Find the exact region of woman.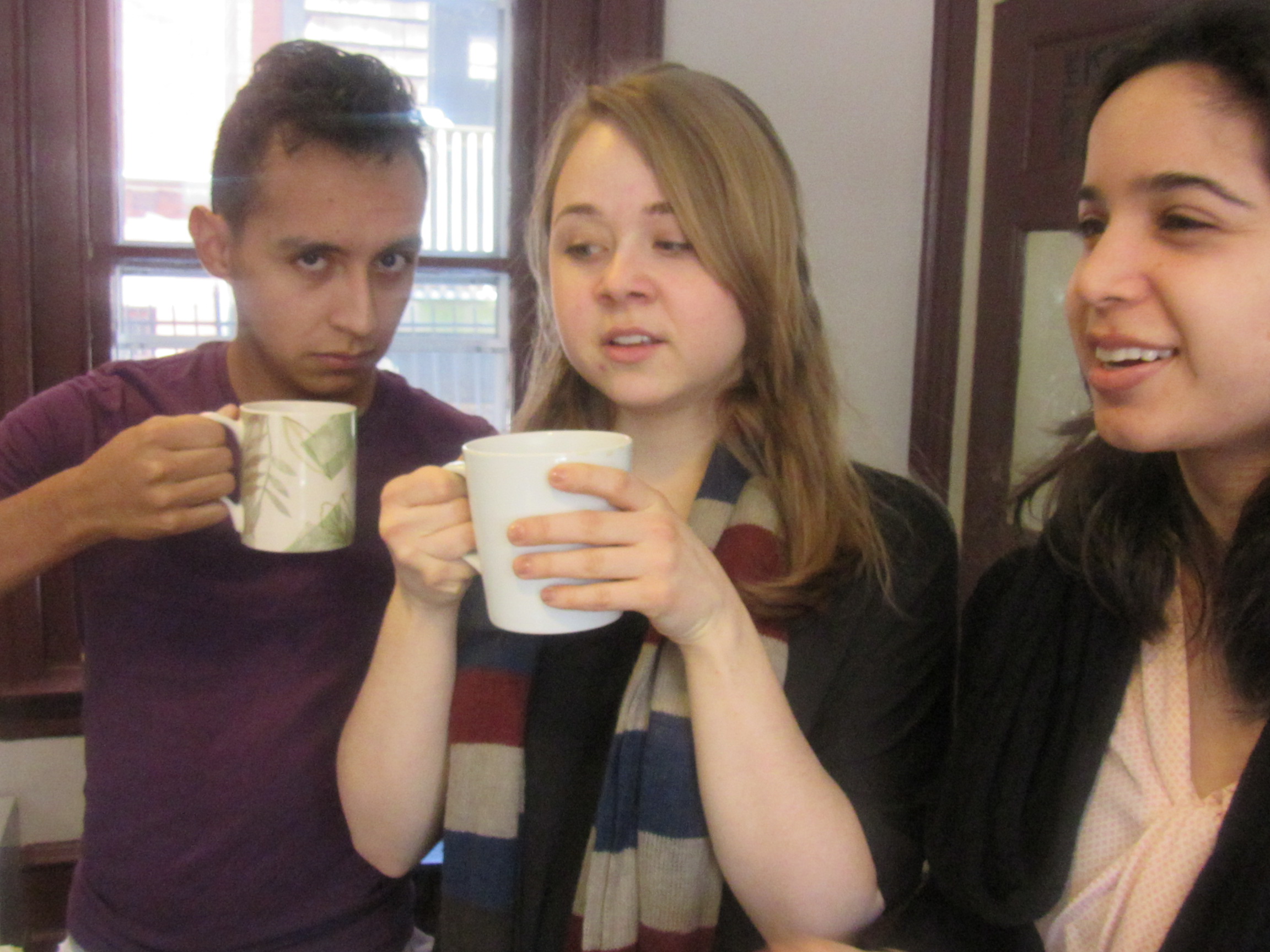
Exact region: [x1=217, y1=47, x2=519, y2=524].
